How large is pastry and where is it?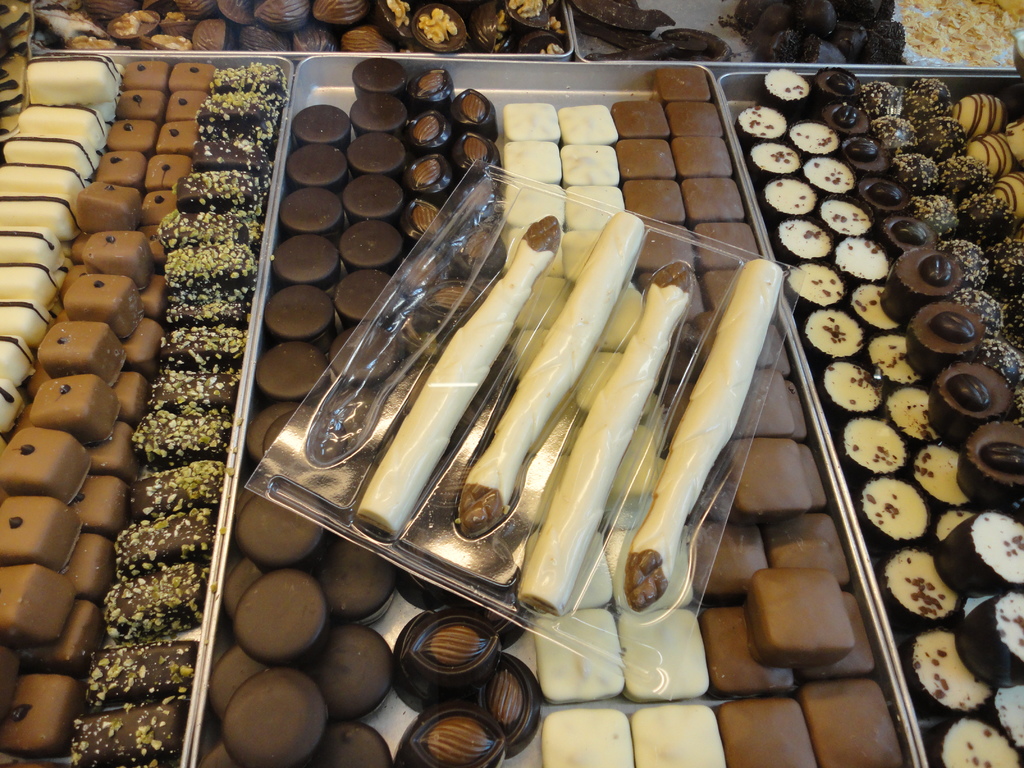
Bounding box: x1=877 y1=244 x2=964 y2=327.
